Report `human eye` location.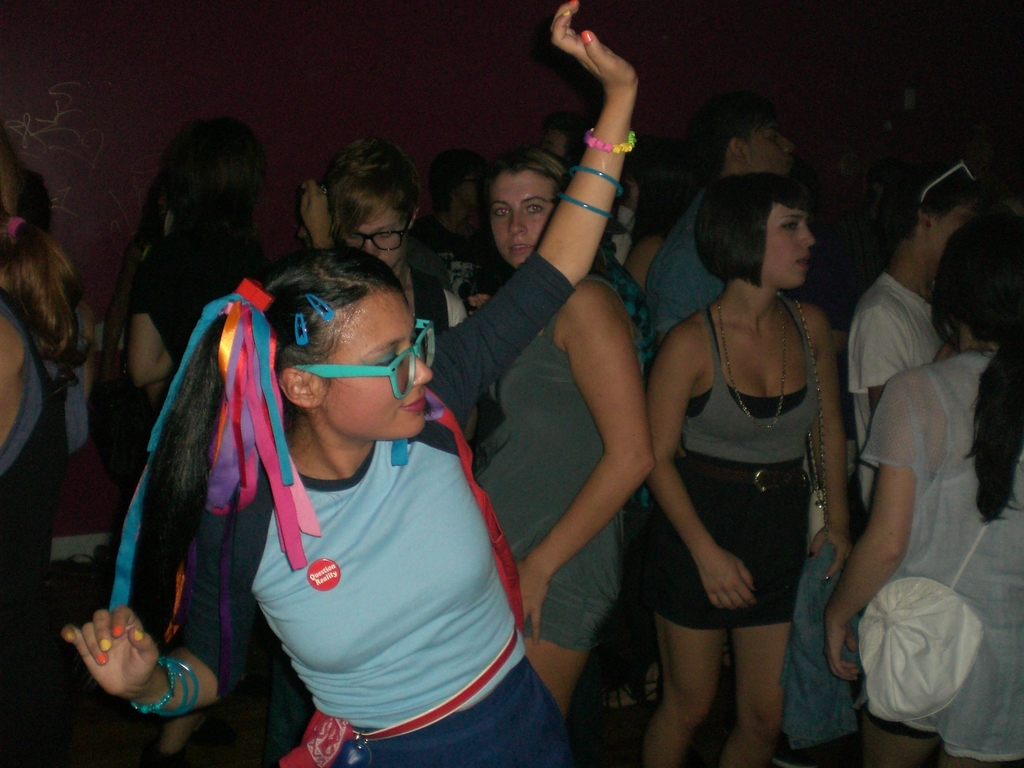
Report: bbox=[520, 201, 546, 220].
